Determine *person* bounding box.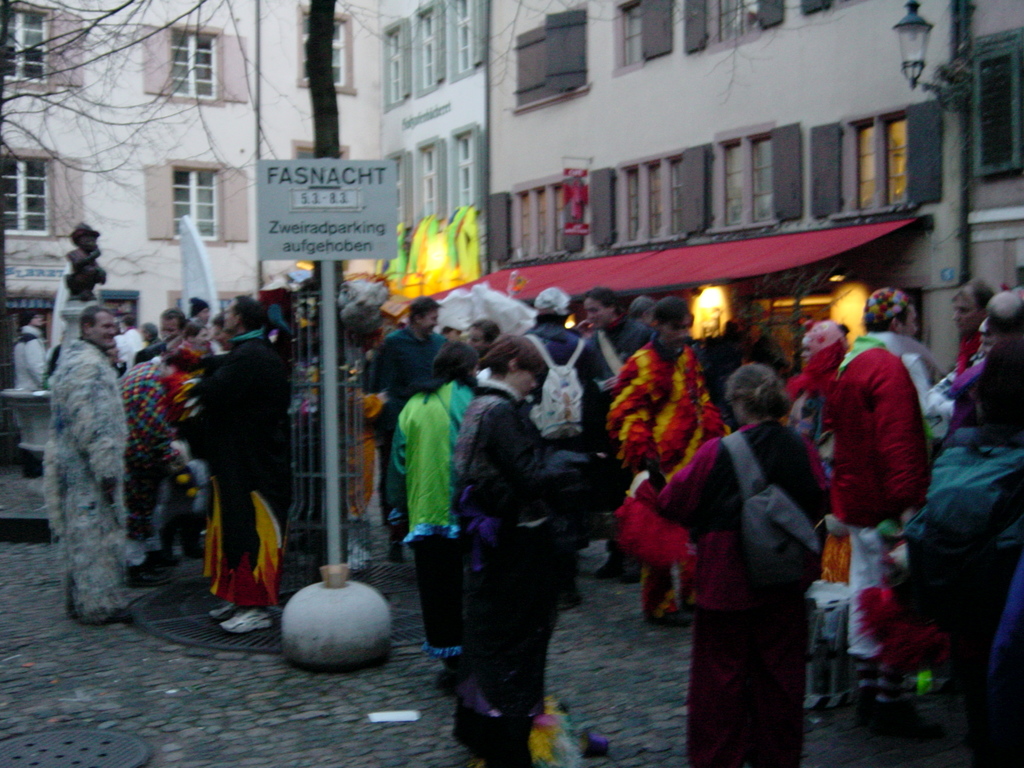
Determined: locate(410, 333, 614, 765).
